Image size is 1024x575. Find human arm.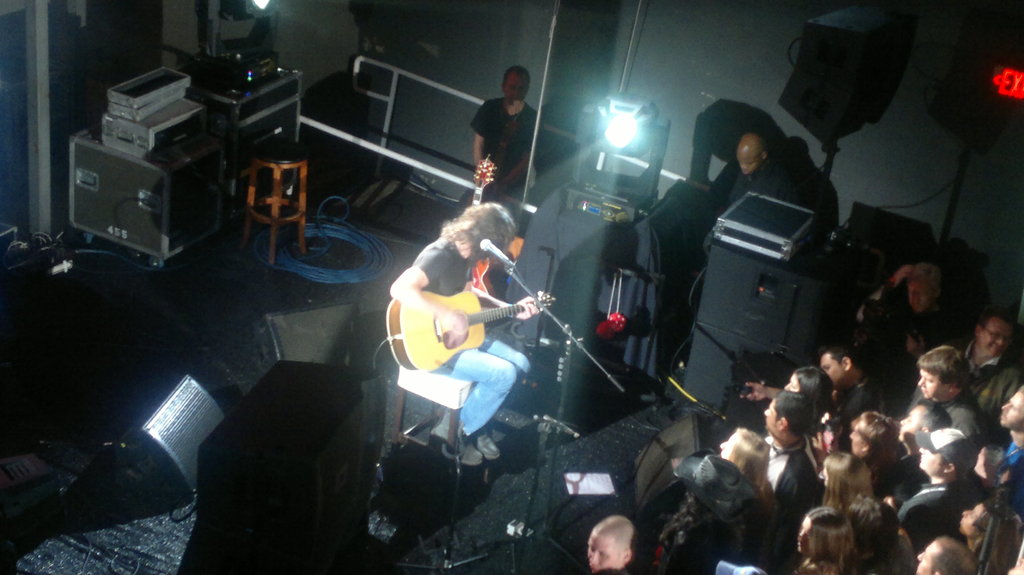
detection(470, 98, 493, 191).
